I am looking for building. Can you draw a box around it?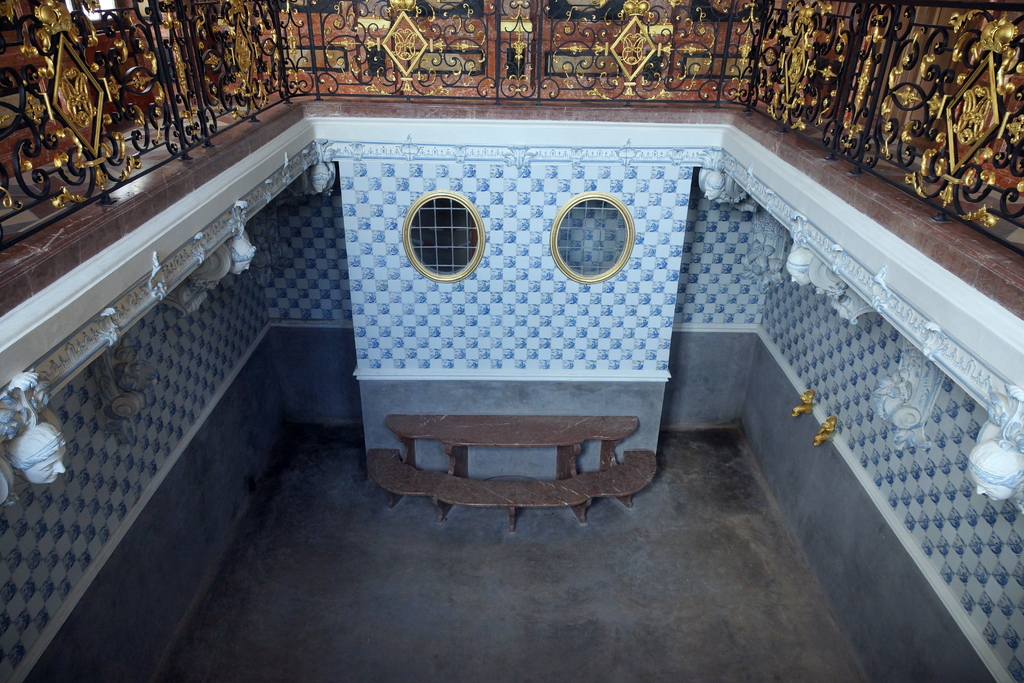
Sure, the bounding box is x1=0, y1=0, x2=1023, y2=678.
